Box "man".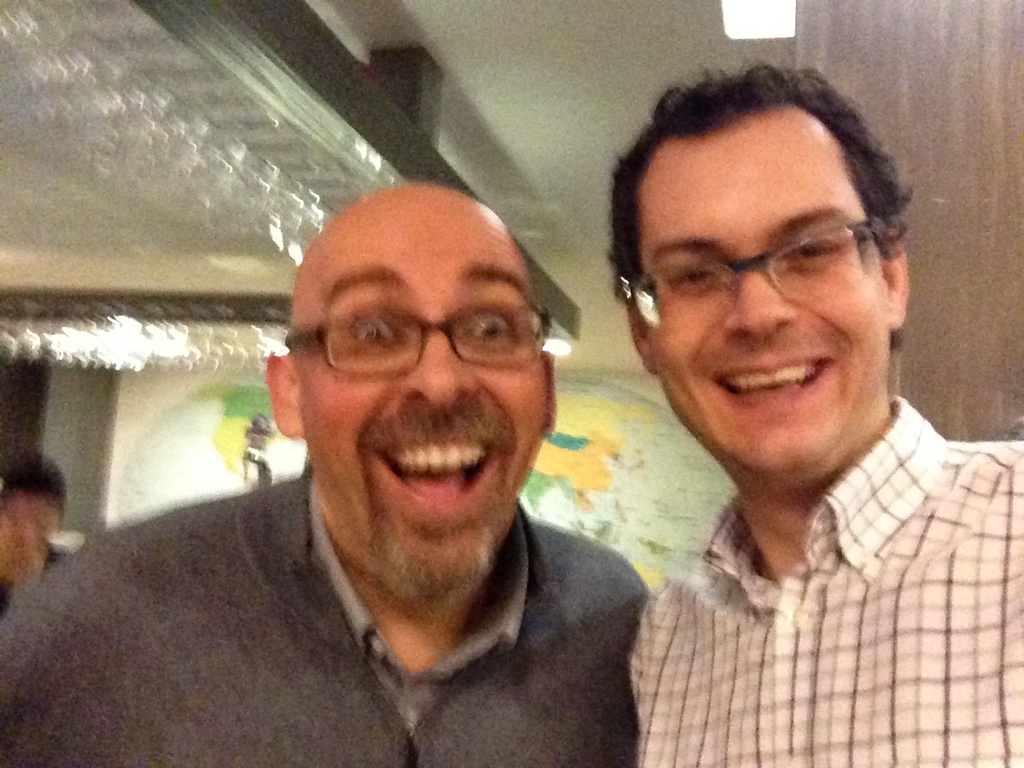
rect(628, 62, 1023, 767).
